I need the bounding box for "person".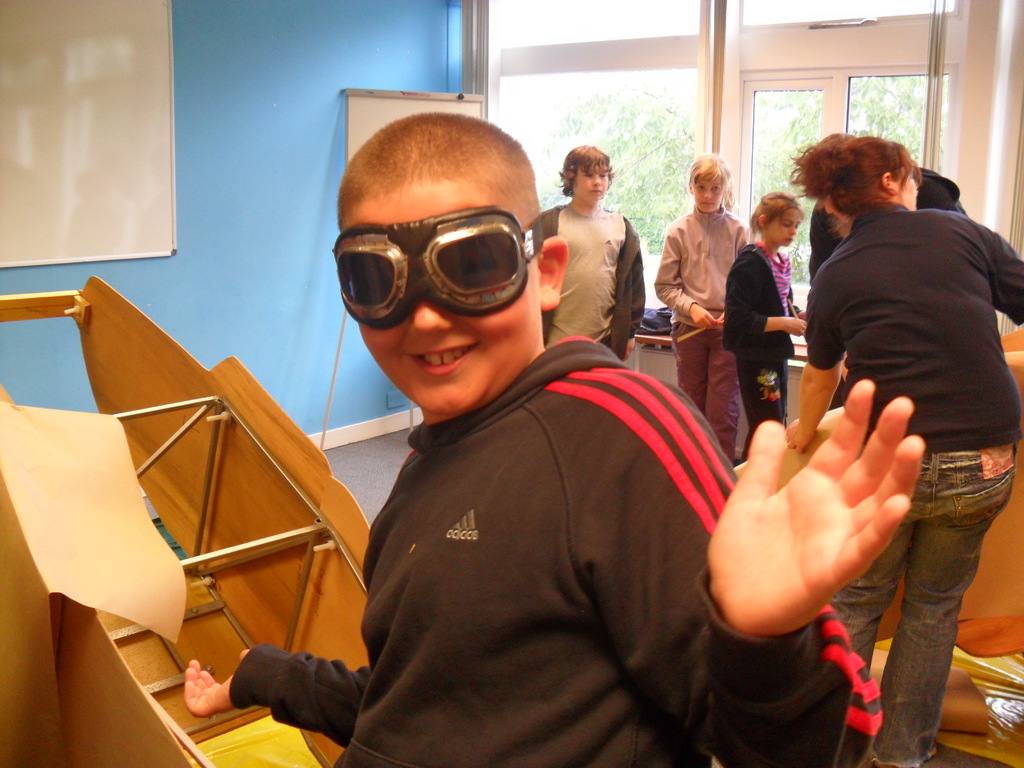
Here it is: 531/142/646/372.
